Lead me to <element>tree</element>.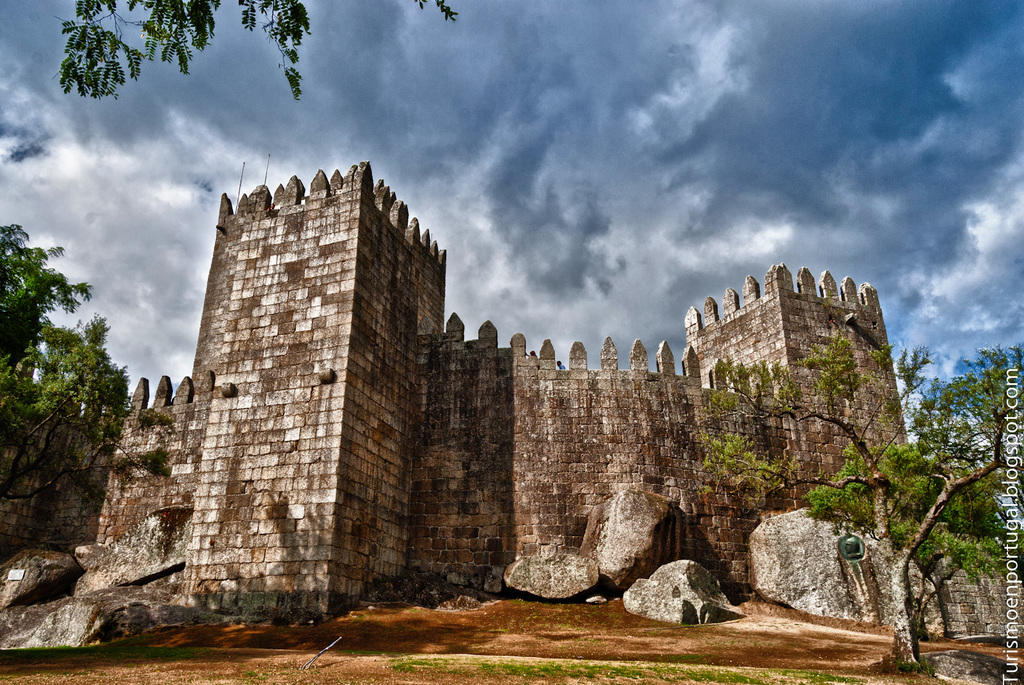
Lead to bbox=[701, 321, 1023, 670].
